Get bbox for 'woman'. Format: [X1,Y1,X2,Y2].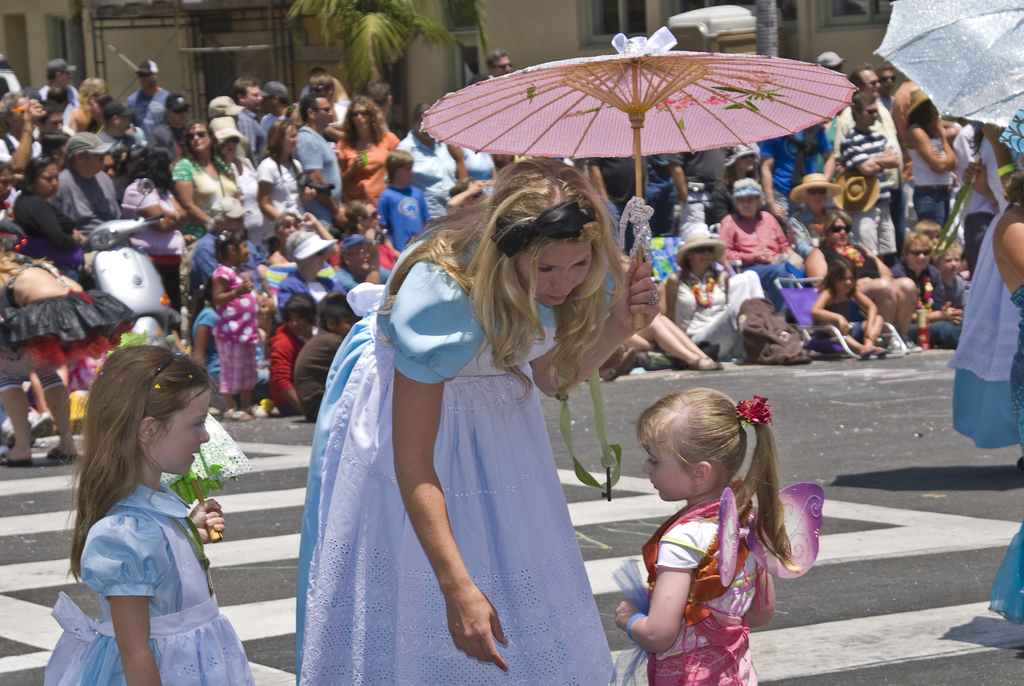
[808,209,925,350].
